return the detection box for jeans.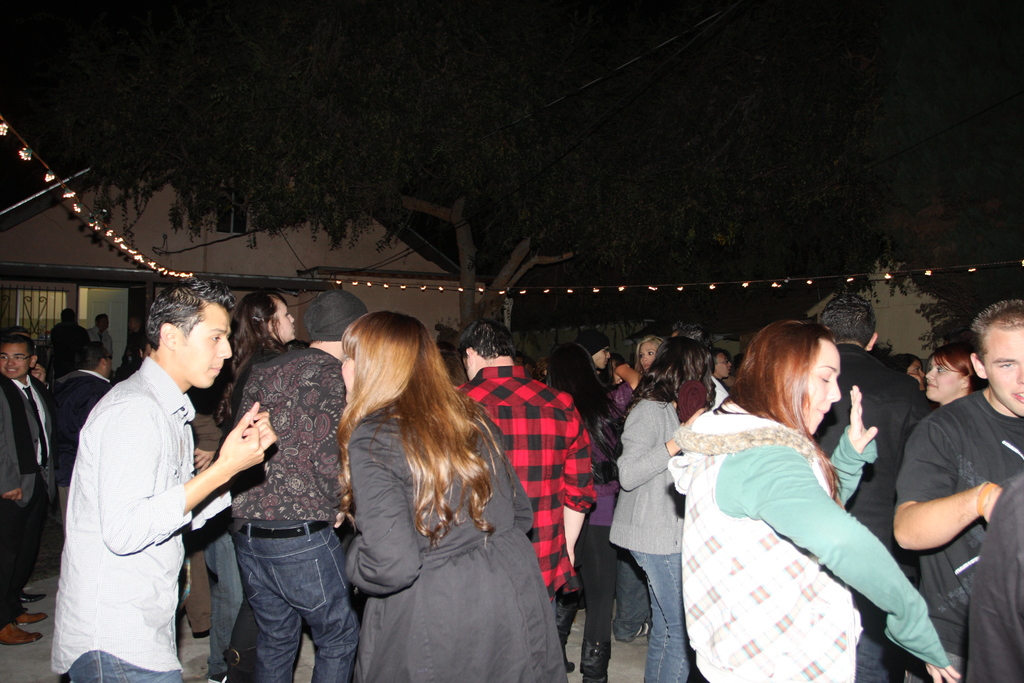
region(207, 525, 241, 677).
